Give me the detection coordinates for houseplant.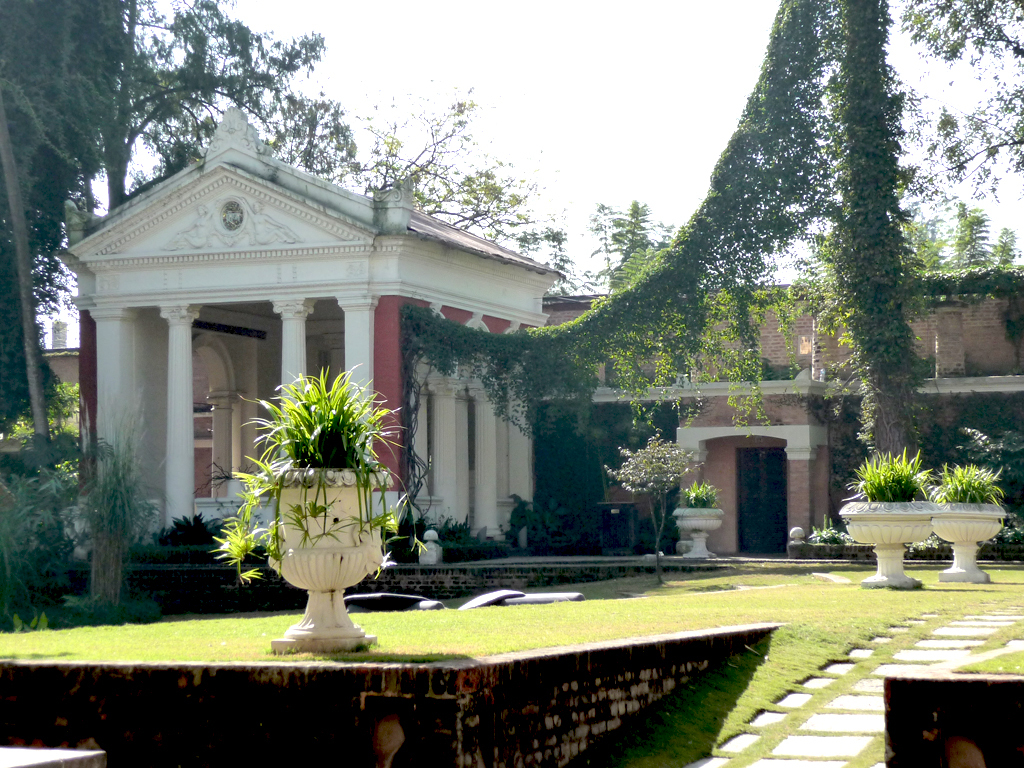
[207,362,433,653].
